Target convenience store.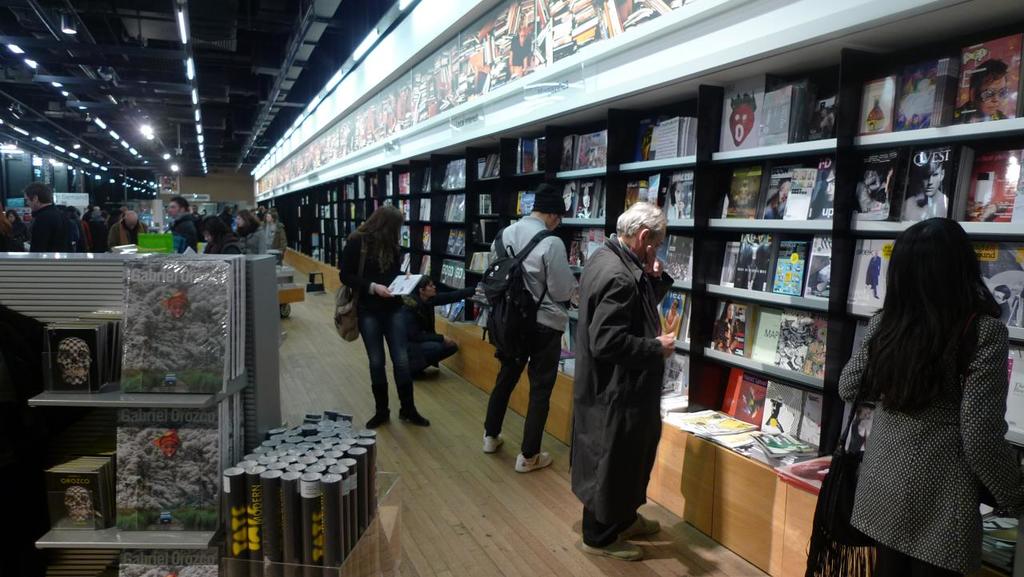
Target region: (left=0, top=0, right=1023, bottom=576).
